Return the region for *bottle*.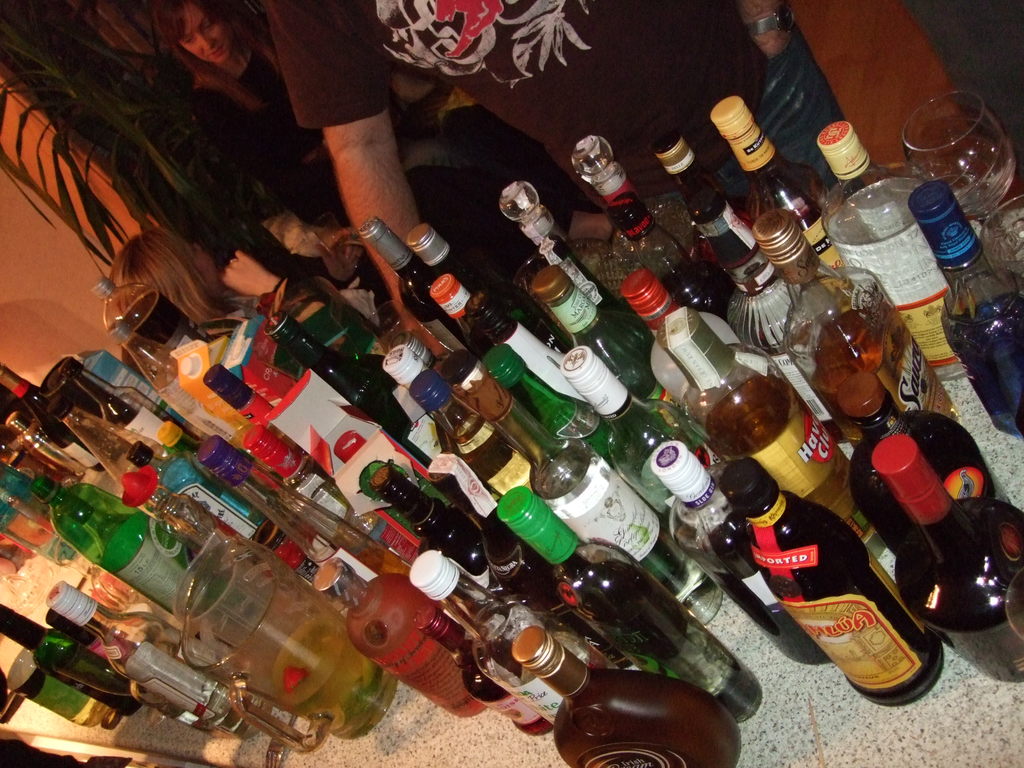
(568, 129, 731, 319).
